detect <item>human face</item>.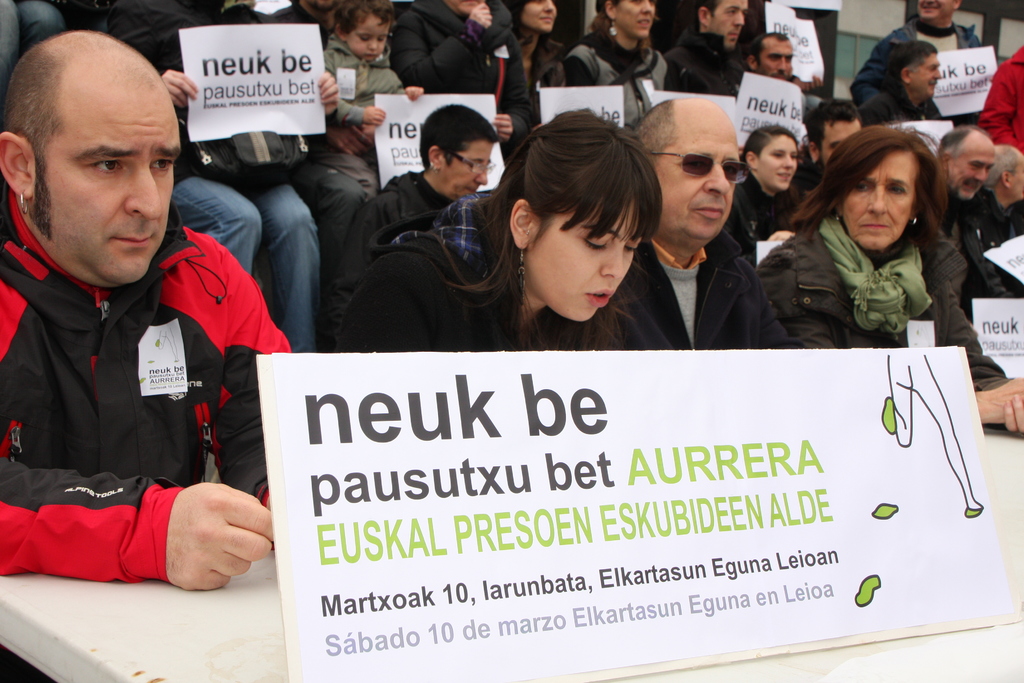
Detected at locate(445, 150, 483, 199).
